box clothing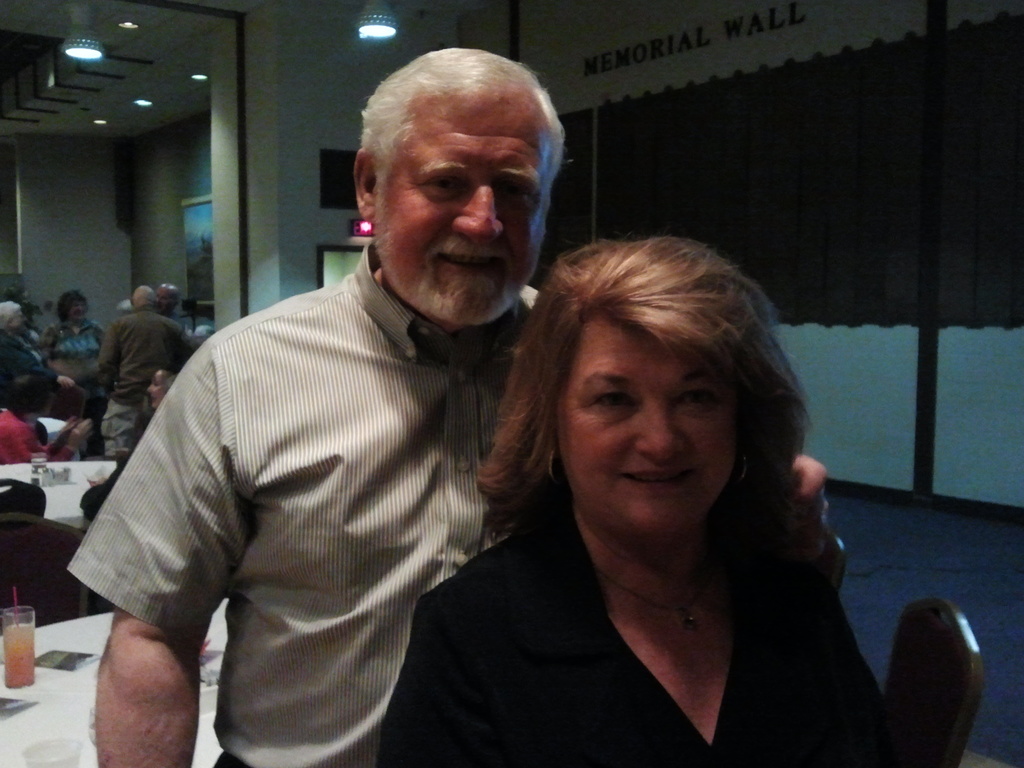
bbox(79, 203, 550, 751)
